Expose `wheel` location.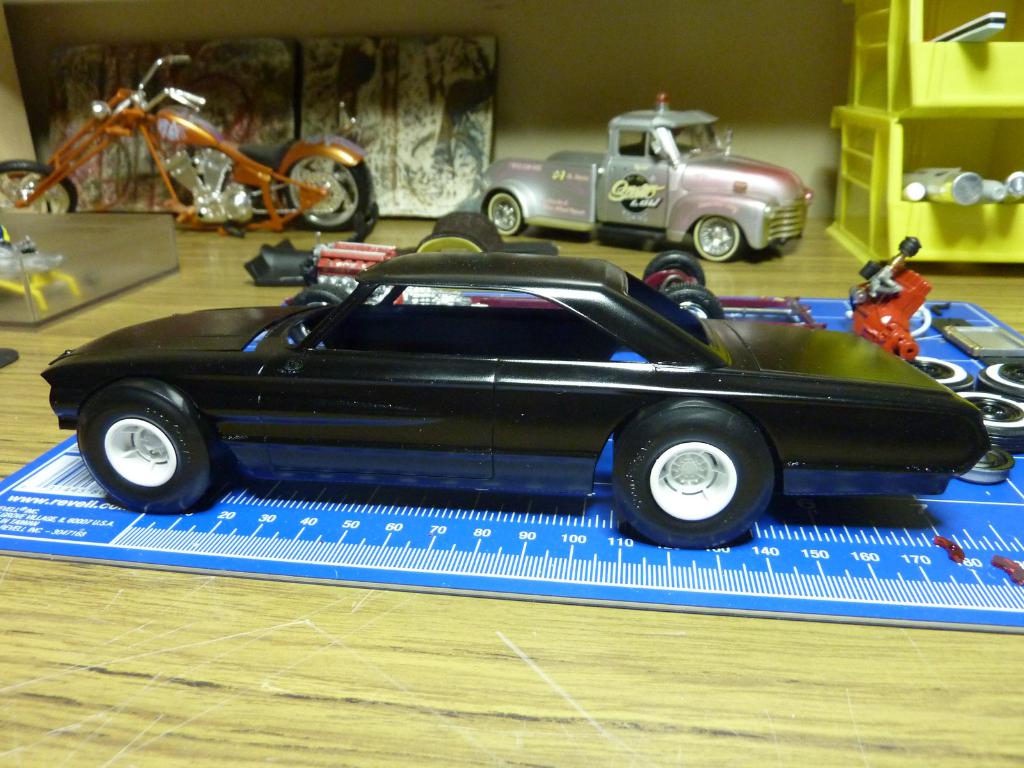
Exposed at 975 362 1023 399.
